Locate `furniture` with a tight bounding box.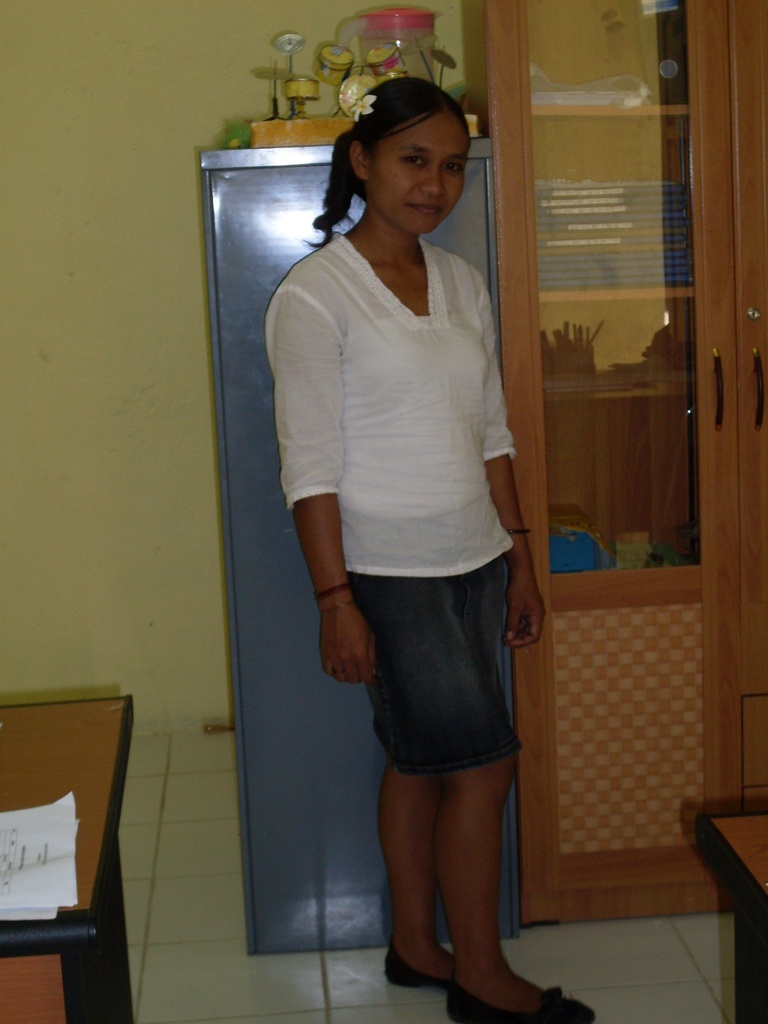
456 0 767 921.
